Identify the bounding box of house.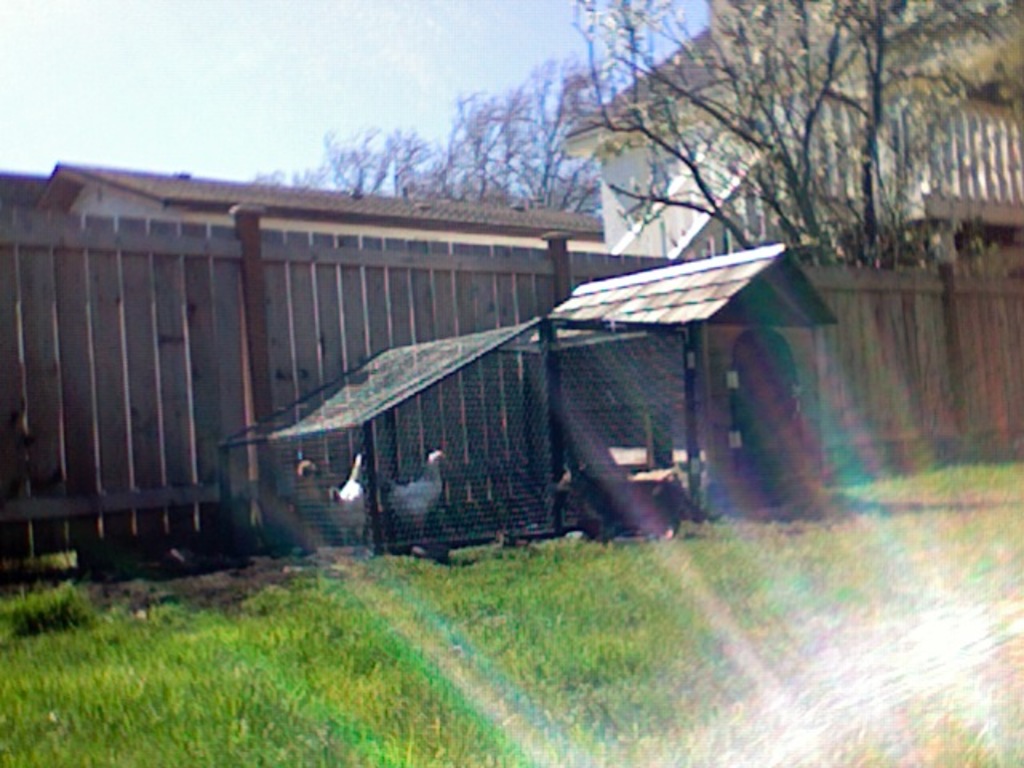
[x1=38, y1=150, x2=670, y2=578].
